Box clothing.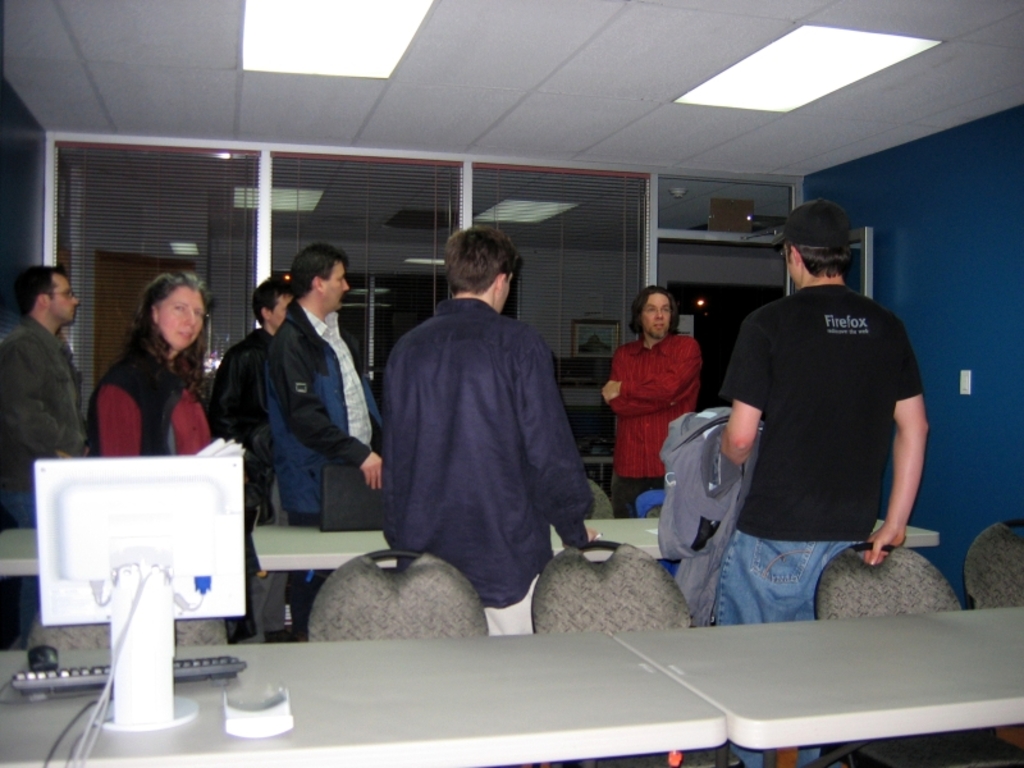
[708, 280, 924, 767].
